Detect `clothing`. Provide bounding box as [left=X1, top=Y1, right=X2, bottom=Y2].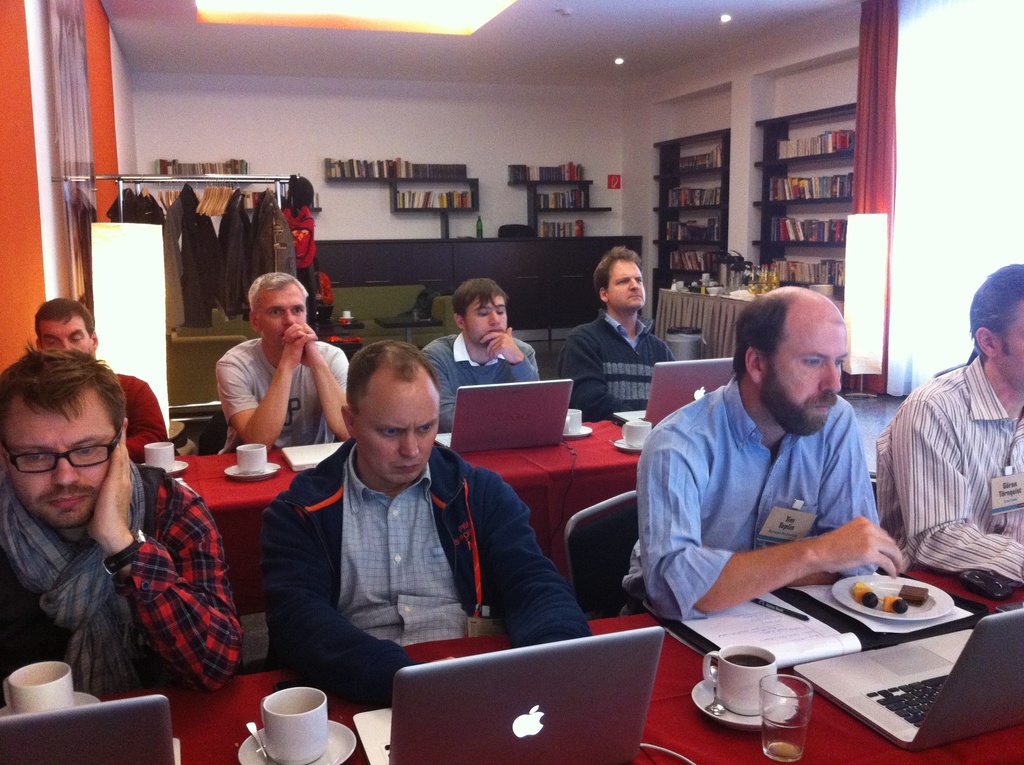
[left=104, top=359, right=174, bottom=463].
